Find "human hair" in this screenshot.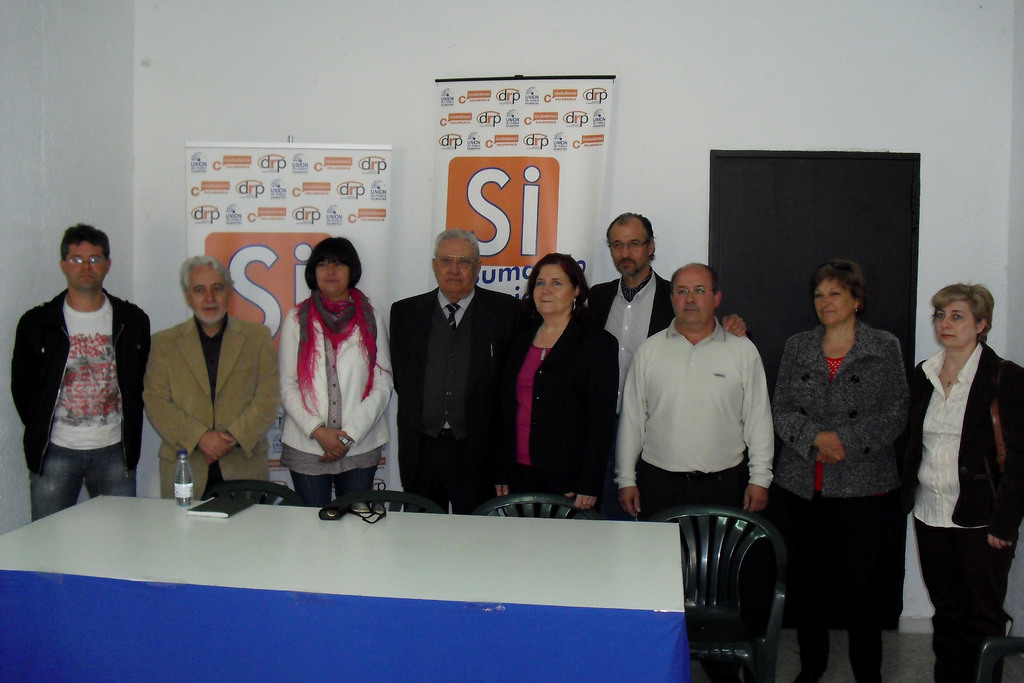
The bounding box for "human hair" is (left=60, top=220, right=110, bottom=258).
